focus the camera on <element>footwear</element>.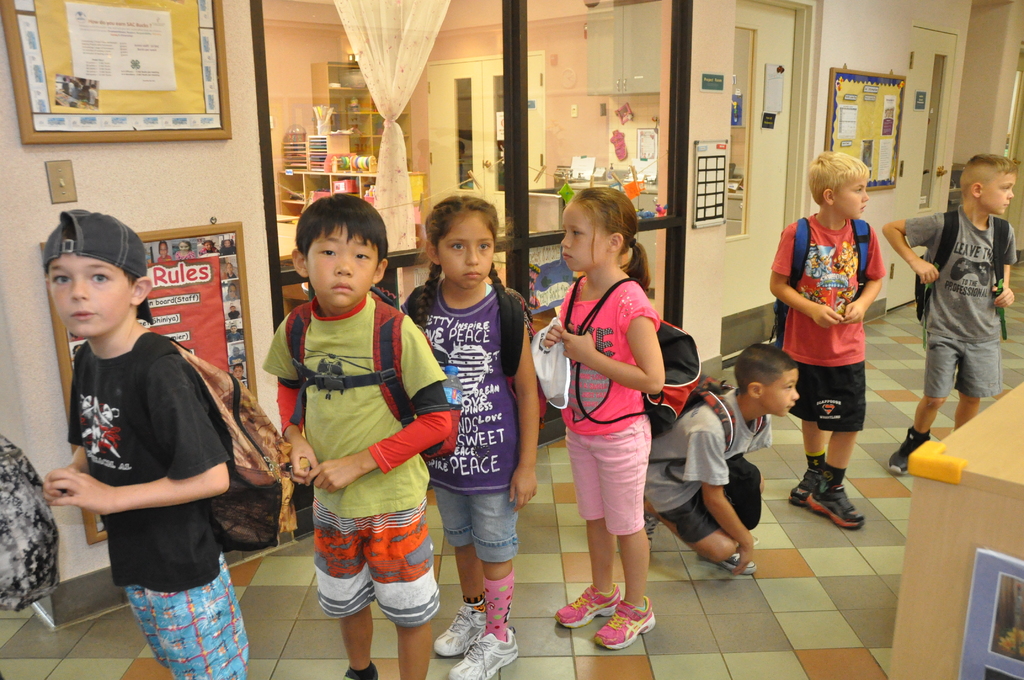
Focus region: left=556, top=581, right=620, bottom=628.
